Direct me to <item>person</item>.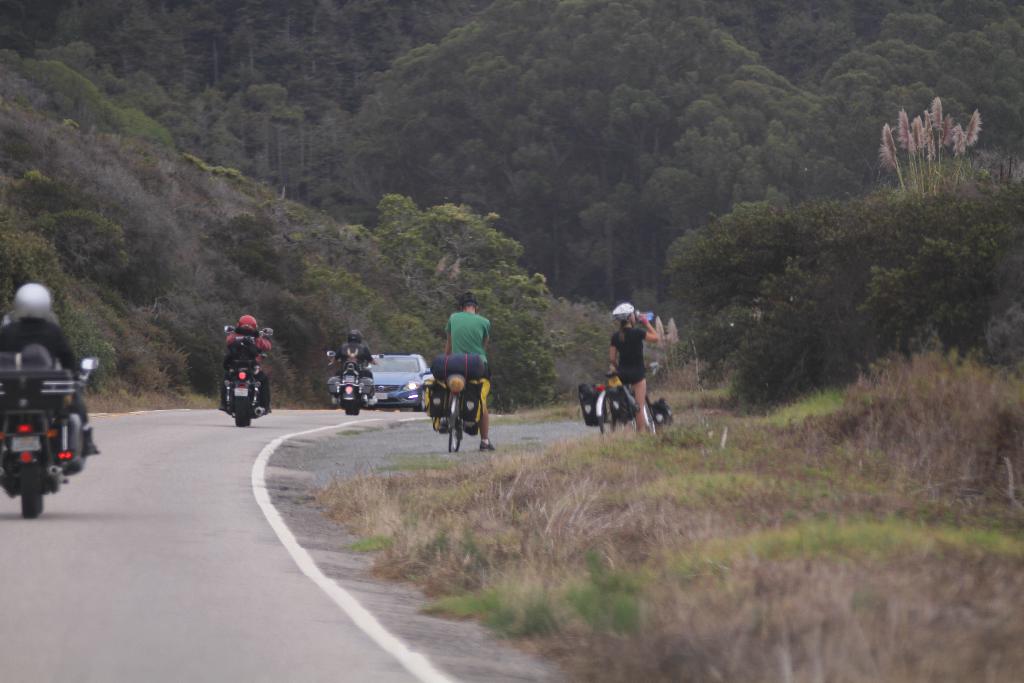
Direction: x1=213 y1=315 x2=271 y2=409.
